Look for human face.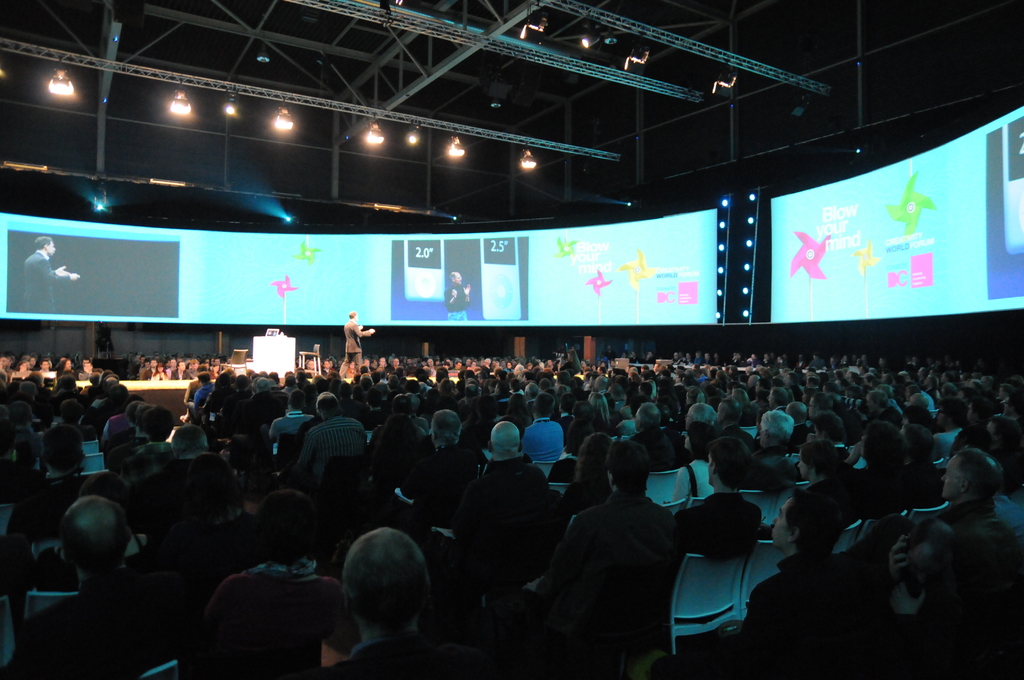
Found: [940, 455, 962, 499].
